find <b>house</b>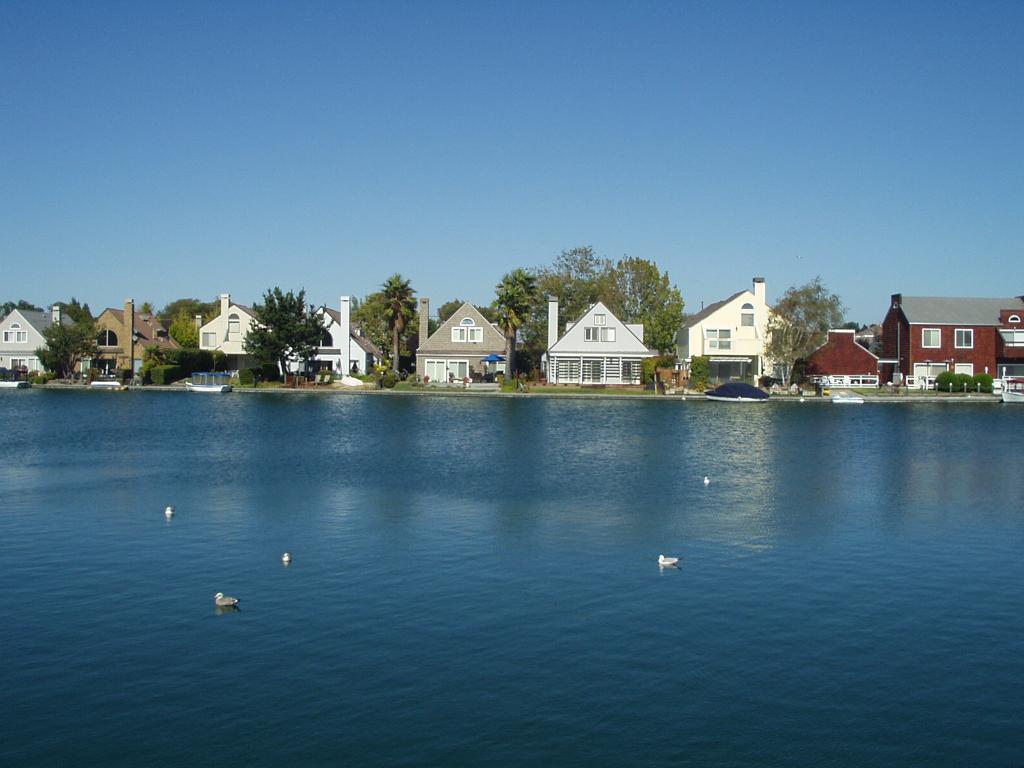
{"x1": 868, "y1": 291, "x2": 1023, "y2": 390}
